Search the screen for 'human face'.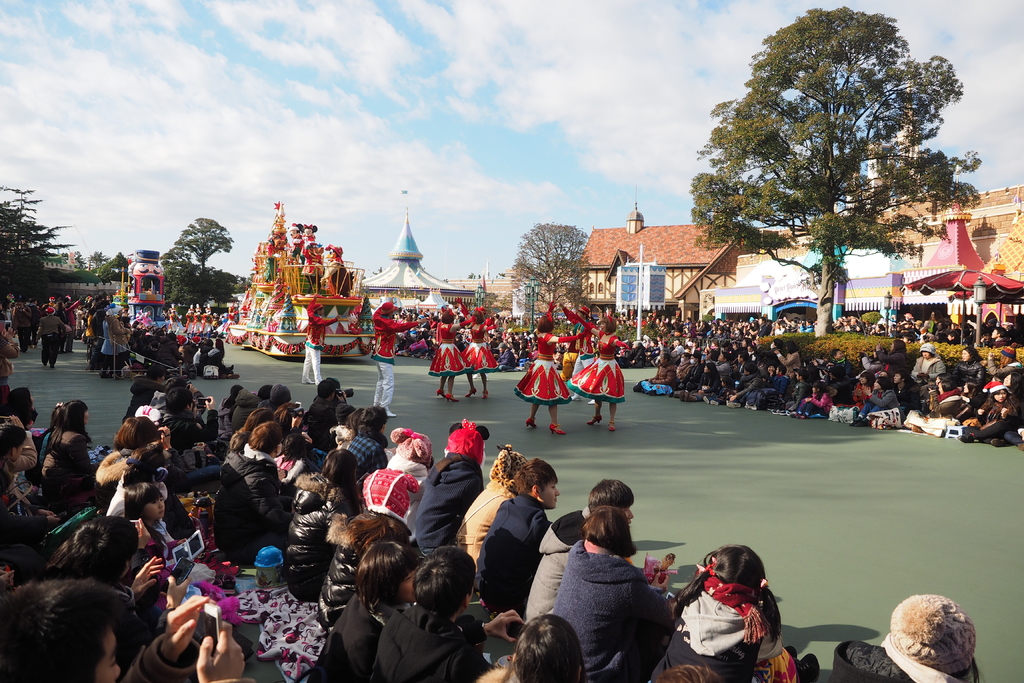
Found at 0,272,1023,682.
